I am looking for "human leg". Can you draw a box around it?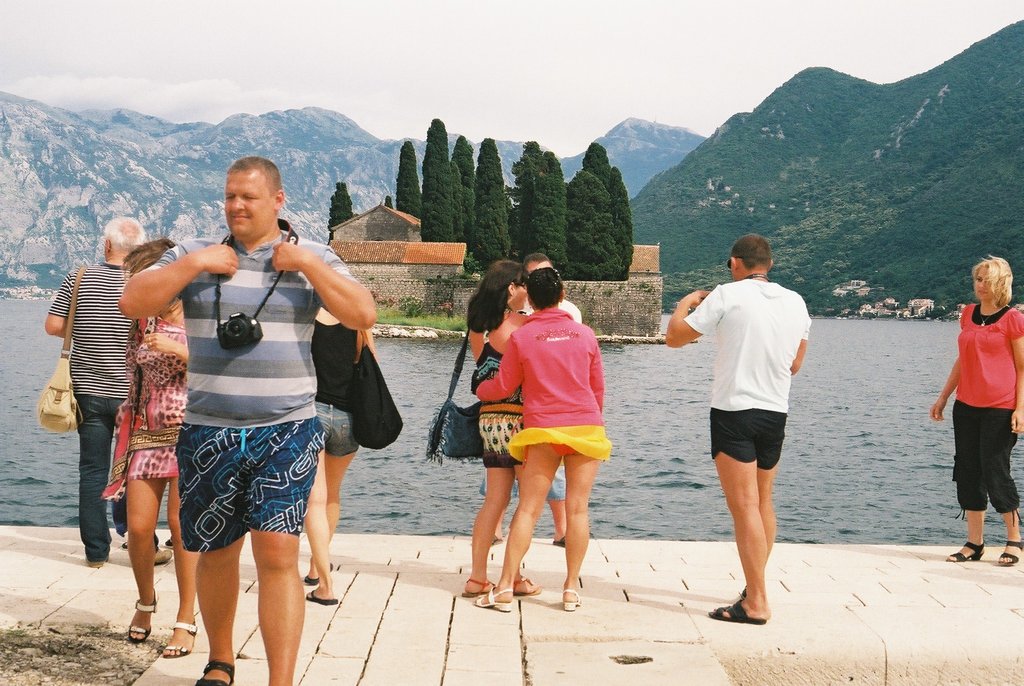
Sure, the bounding box is (708,453,770,623).
